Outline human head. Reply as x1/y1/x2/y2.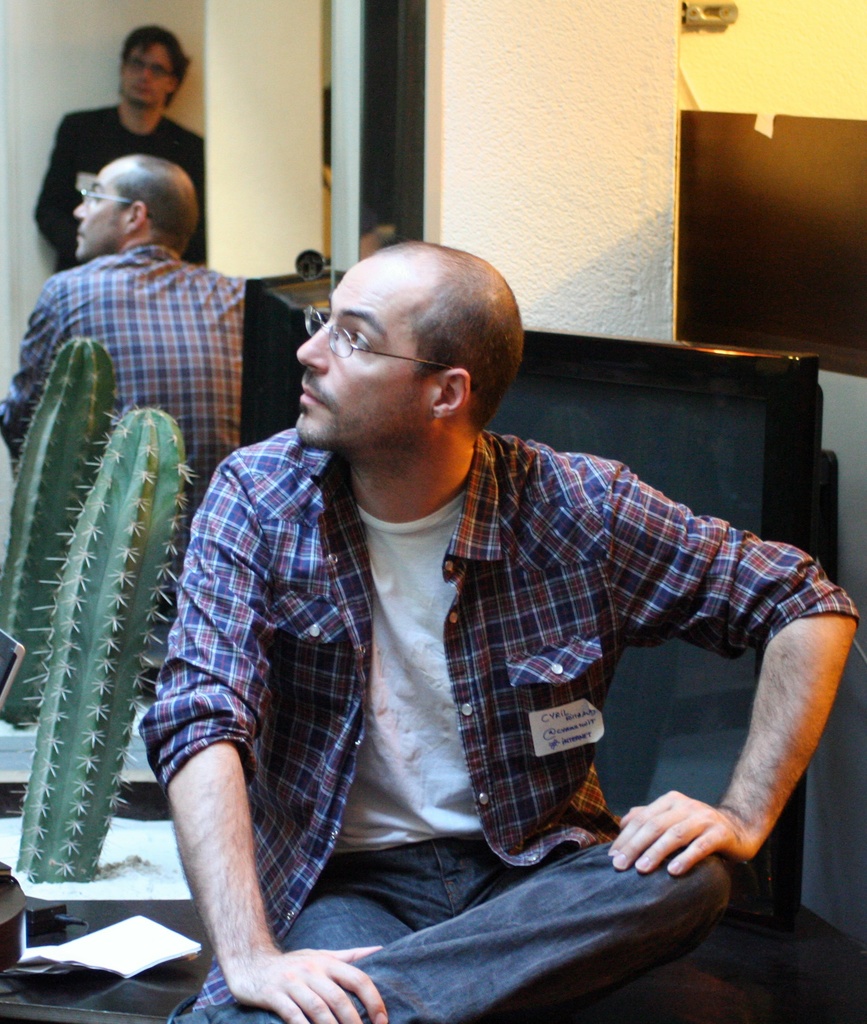
250/211/533/475.
